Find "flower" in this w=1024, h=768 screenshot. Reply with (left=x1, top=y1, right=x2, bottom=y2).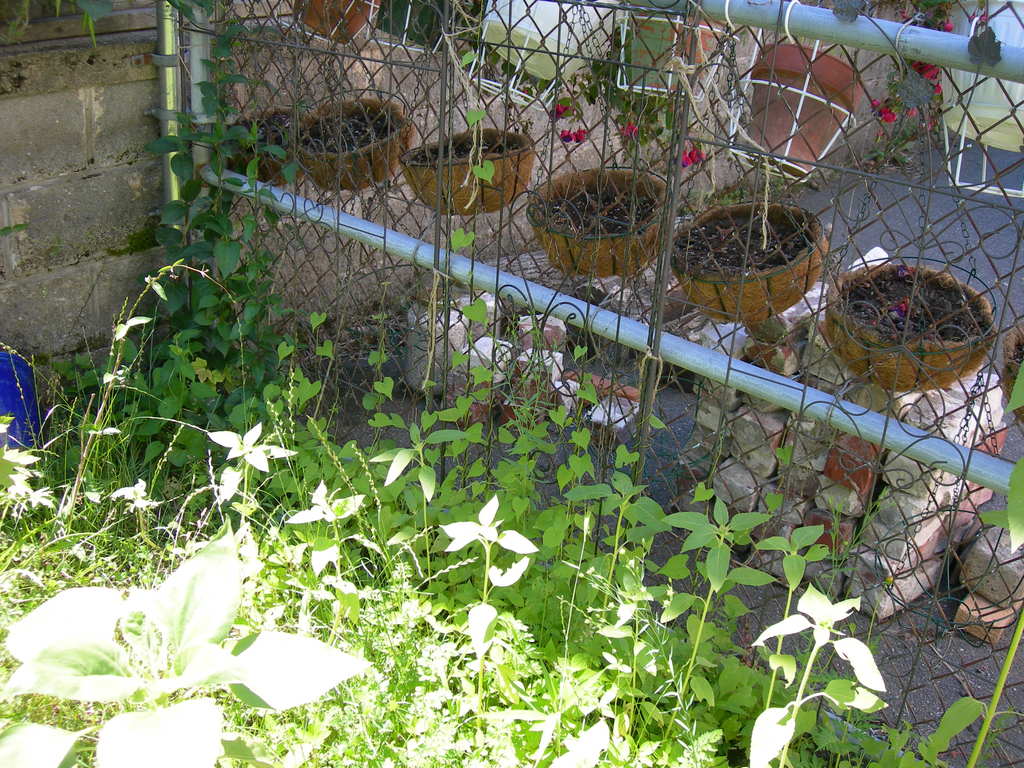
(left=940, top=19, right=953, bottom=31).
